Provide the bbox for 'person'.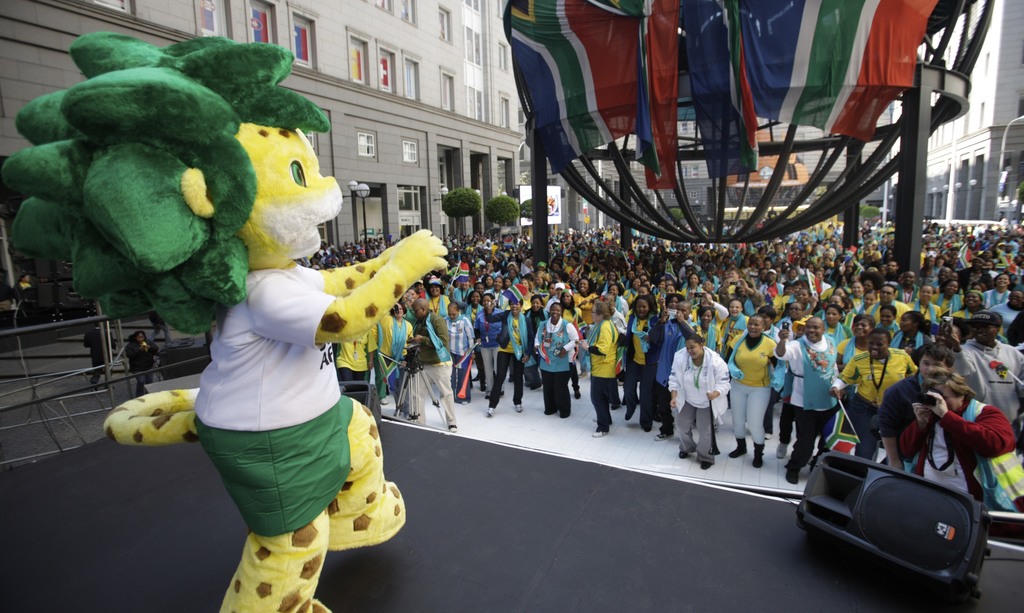
rect(901, 369, 1014, 510).
